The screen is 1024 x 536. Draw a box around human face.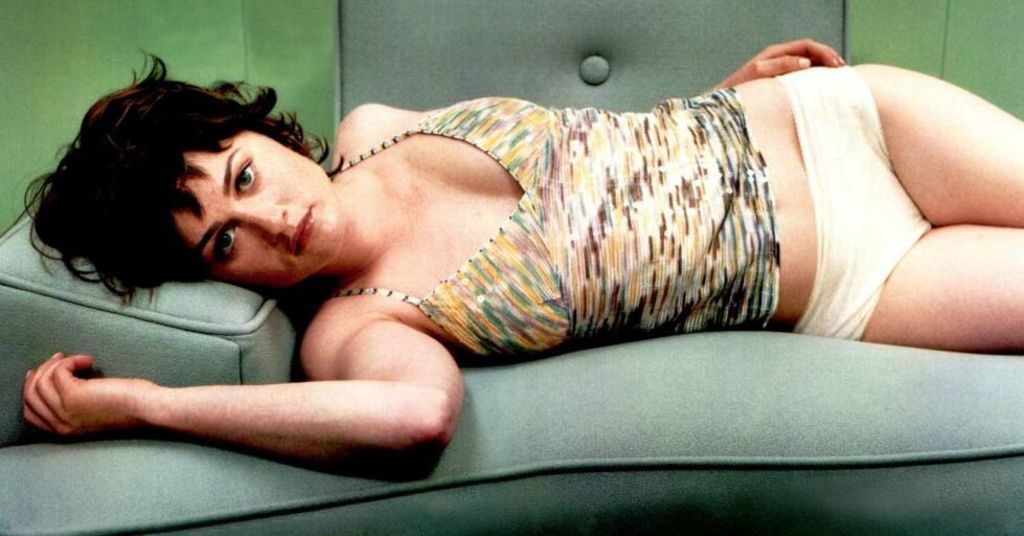
{"x1": 175, "y1": 126, "x2": 347, "y2": 292}.
